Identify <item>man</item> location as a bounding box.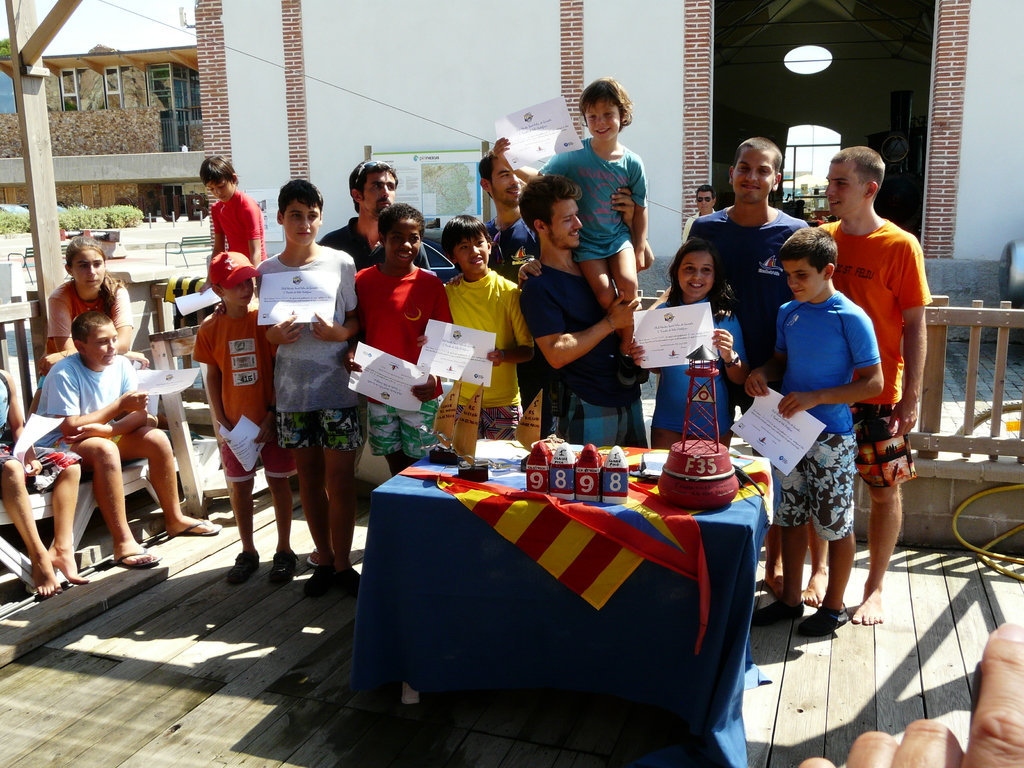
l=796, t=146, r=935, b=626.
